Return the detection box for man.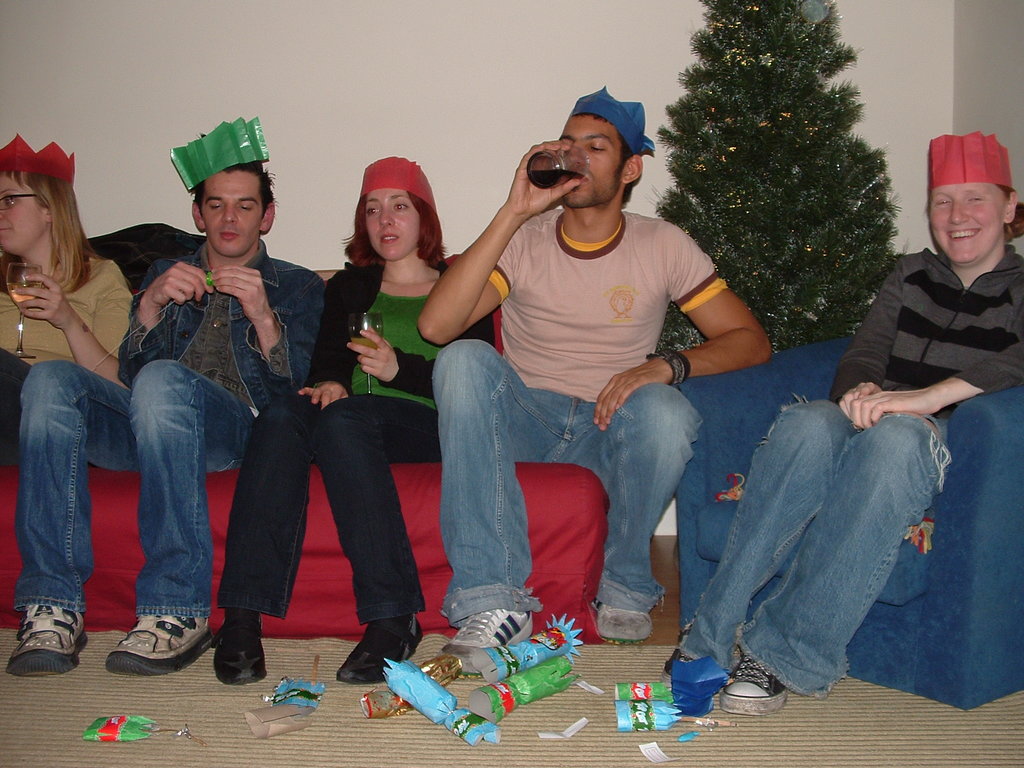
{"left": 657, "top": 132, "right": 1023, "bottom": 719}.
